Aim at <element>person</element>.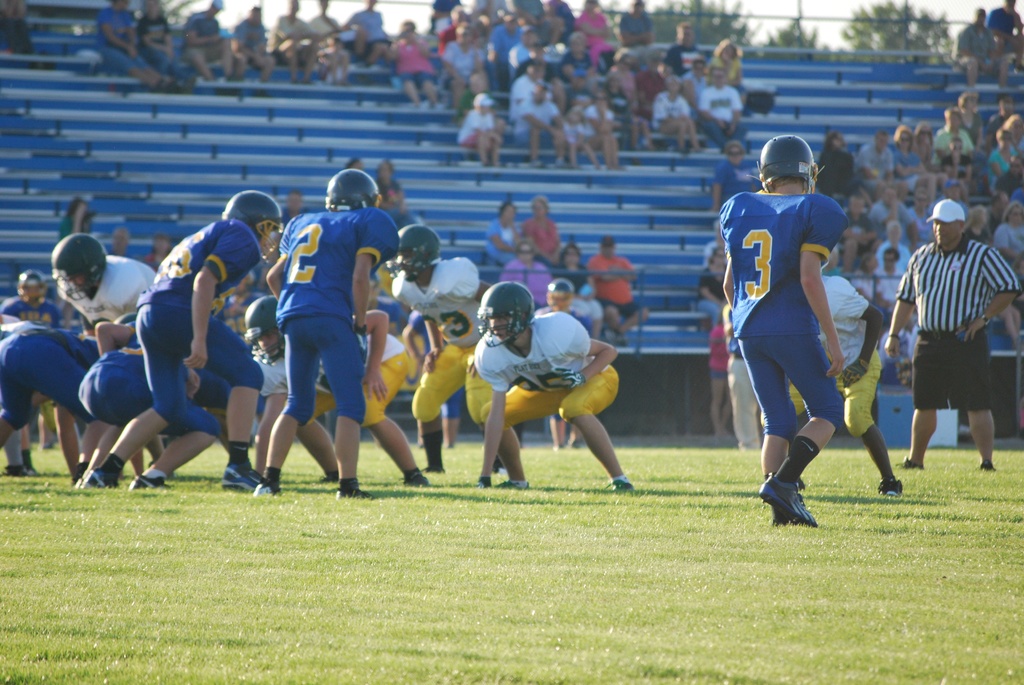
Aimed at region(396, 230, 478, 474).
